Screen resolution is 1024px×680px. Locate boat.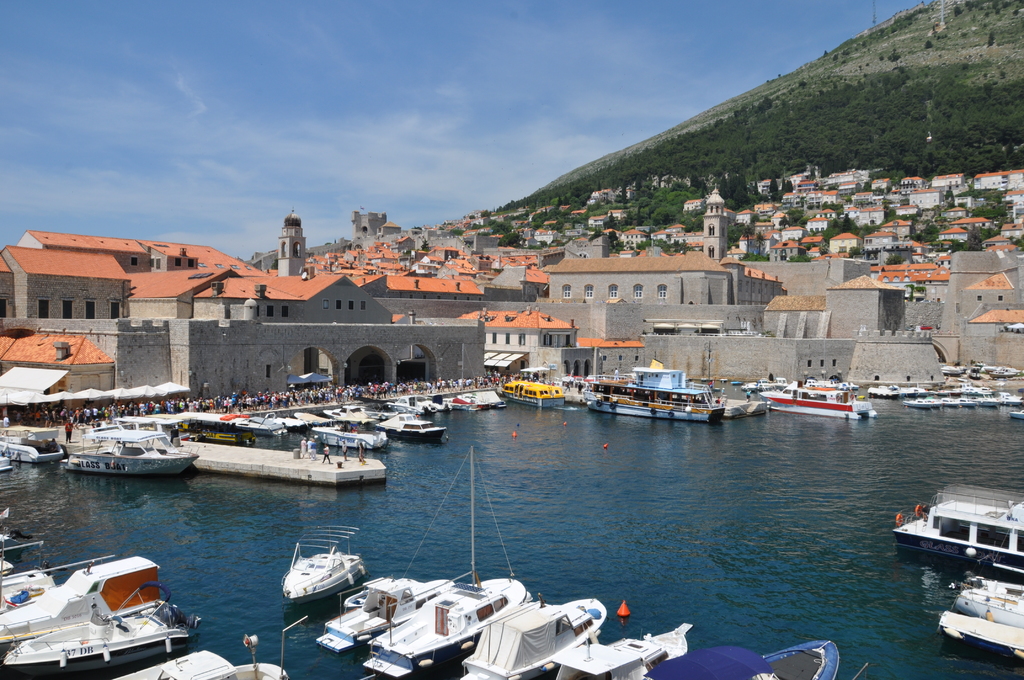
0 551 164 652.
